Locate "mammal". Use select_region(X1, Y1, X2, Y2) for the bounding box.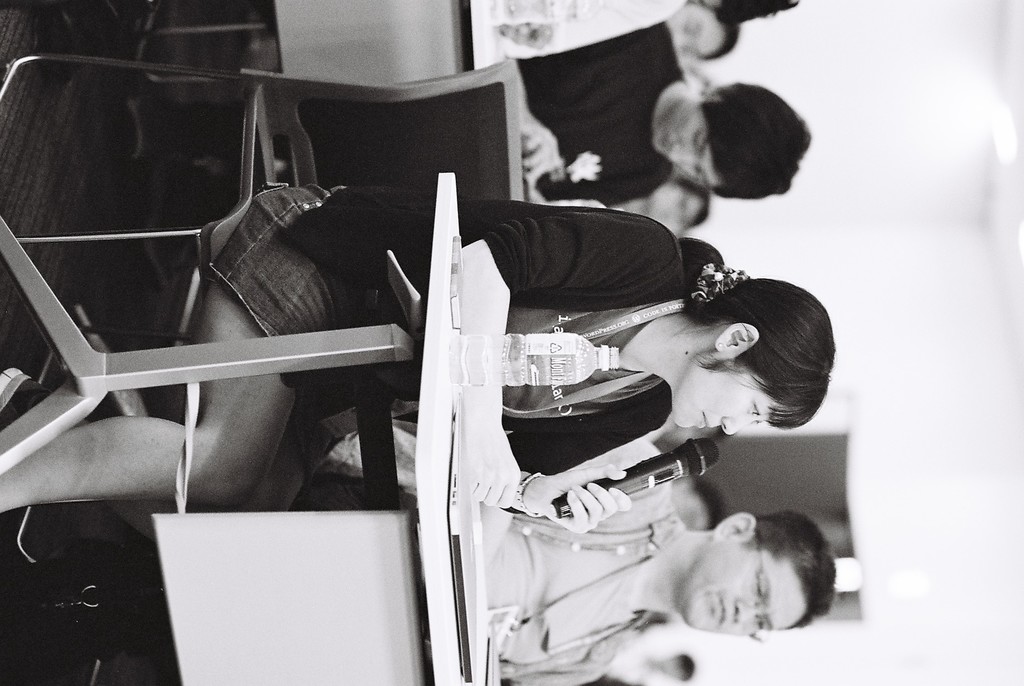
select_region(659, 0, 746, 62).
